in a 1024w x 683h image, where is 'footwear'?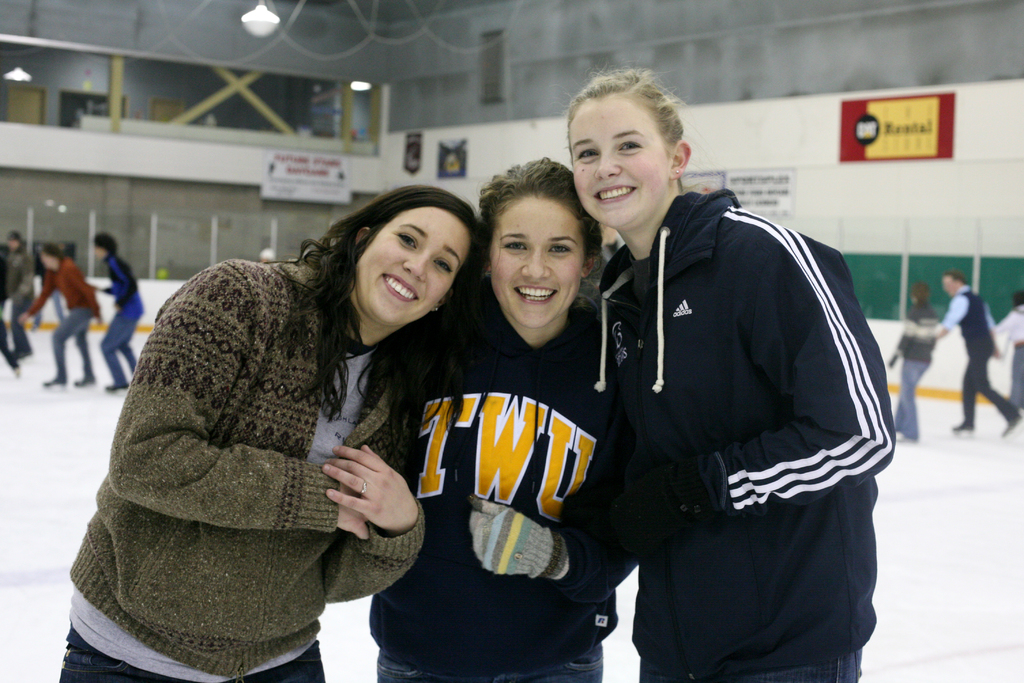
[106, 383, 131, 390].
